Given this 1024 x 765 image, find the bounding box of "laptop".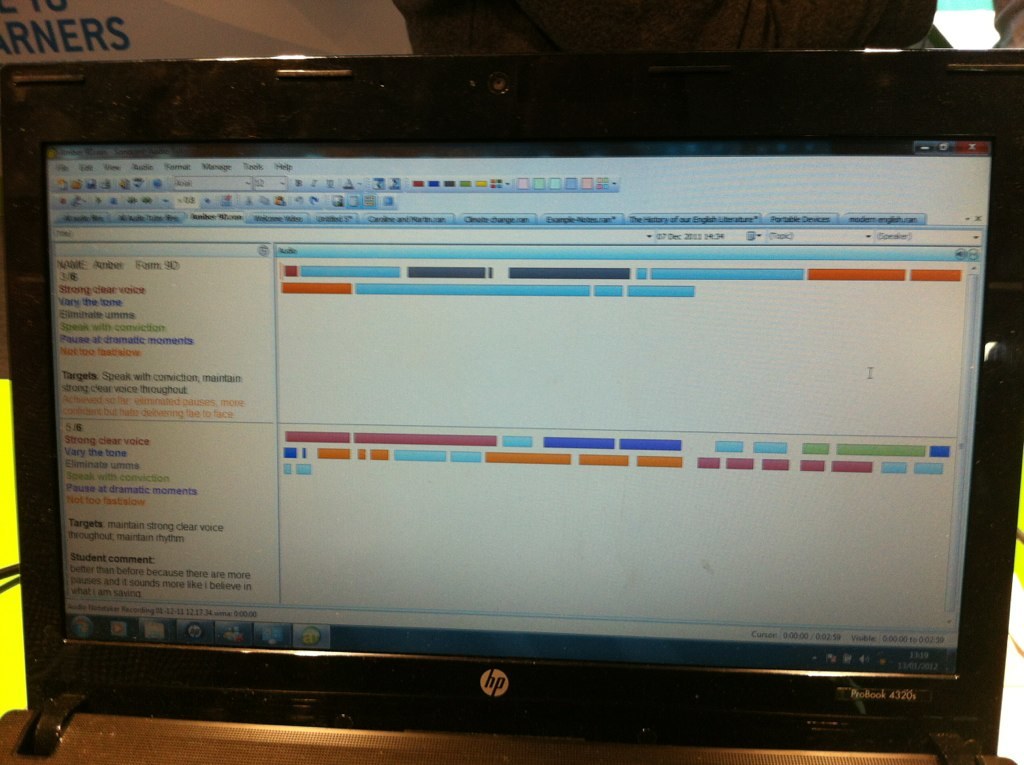
locate(0, 48, 1023, 764).
